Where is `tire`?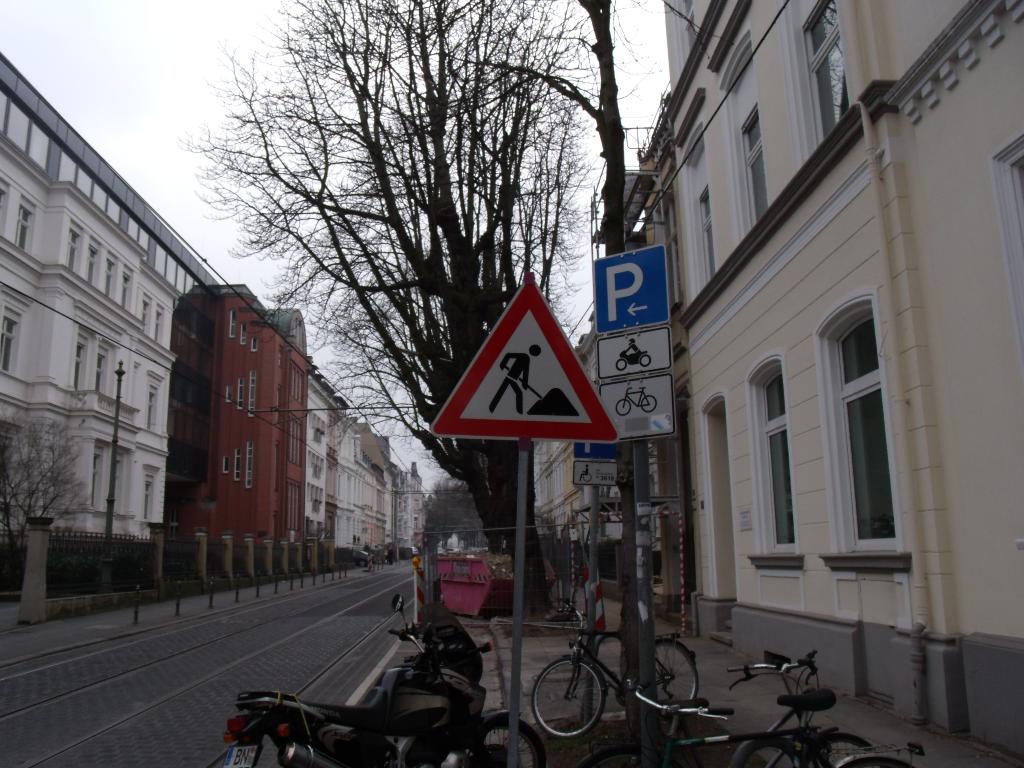
[657, 643, 701, 717].
